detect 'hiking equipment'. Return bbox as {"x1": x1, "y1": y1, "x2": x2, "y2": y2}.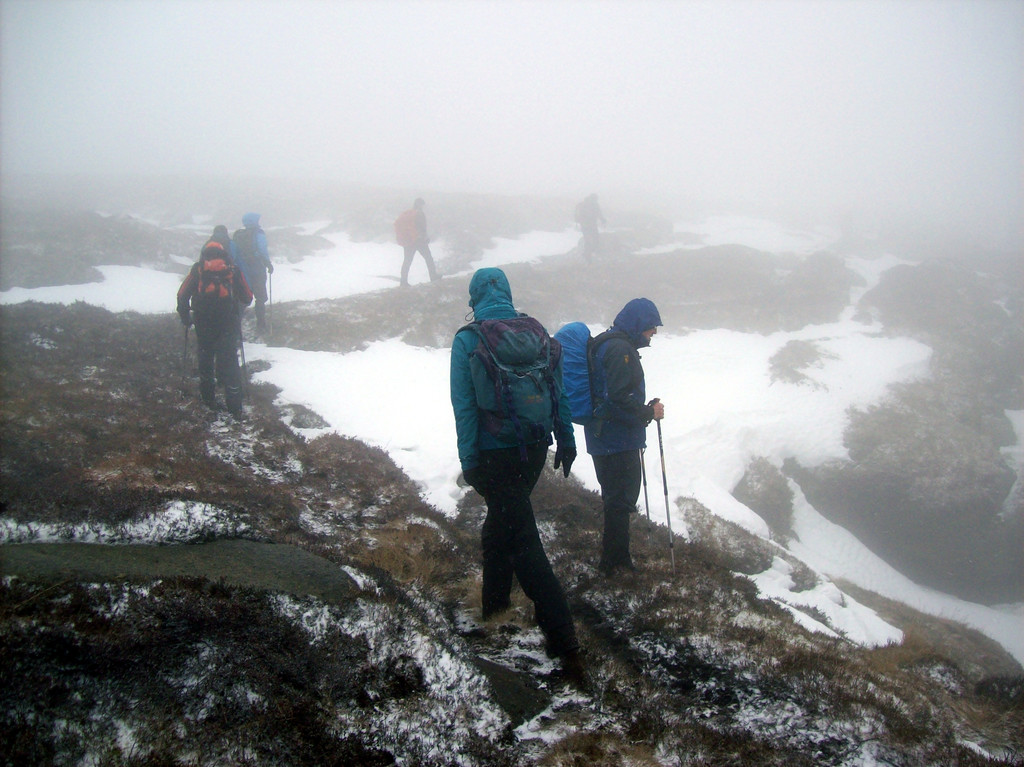
{"x1": 550, "y1": 321, "x2": 620, "y2": 428}.
